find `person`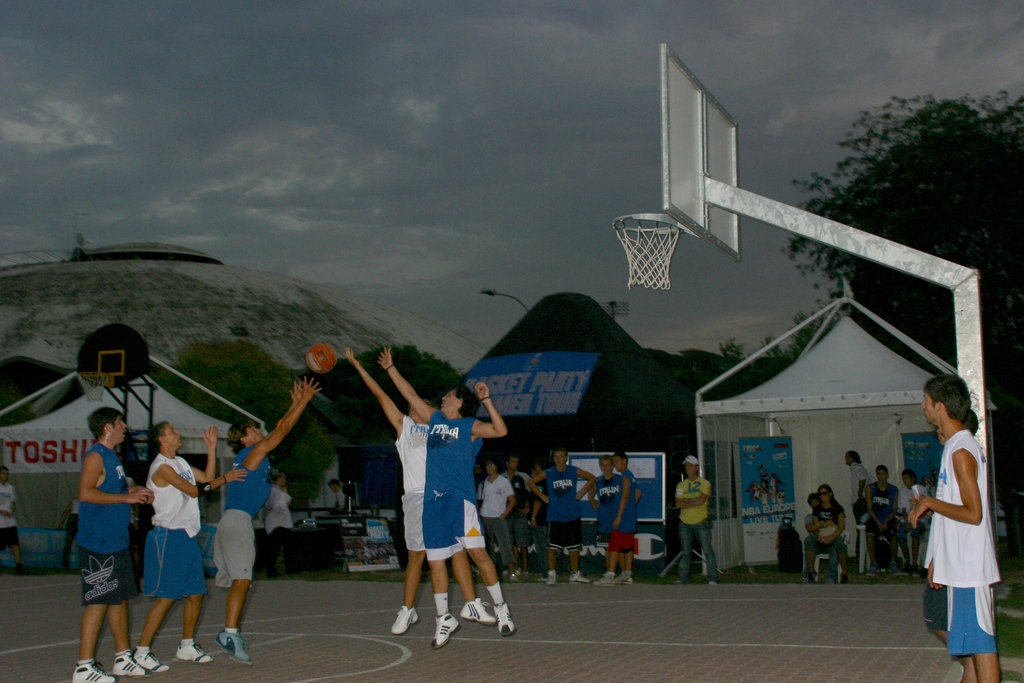
pyautogui.locateOnScreen(209, 377, 321, 666)
